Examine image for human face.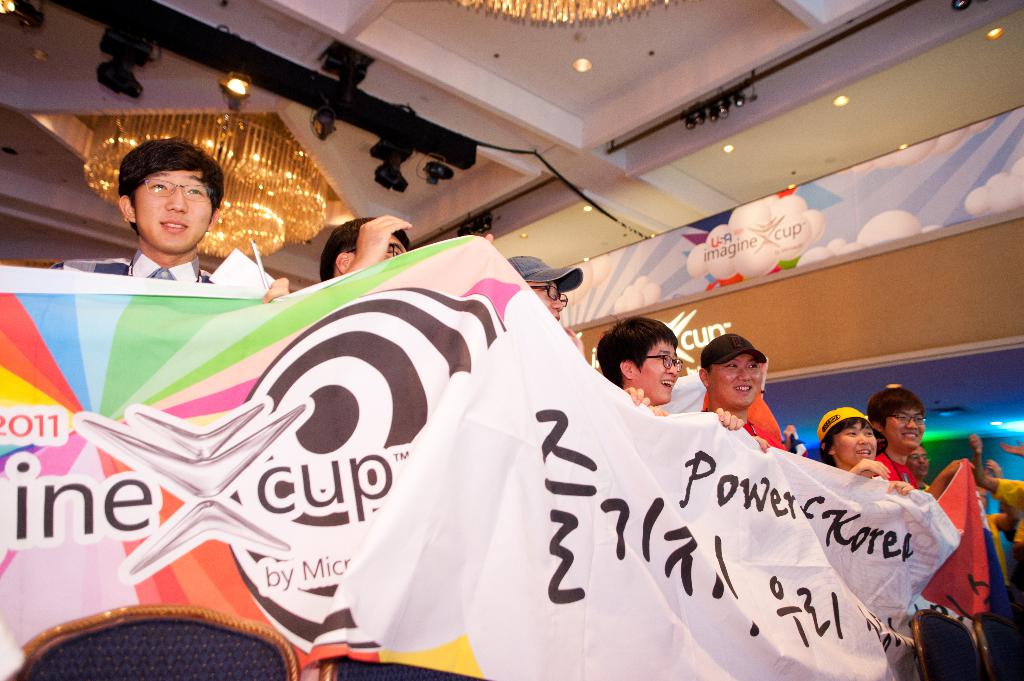
Examination result: 387/236/406/259.
